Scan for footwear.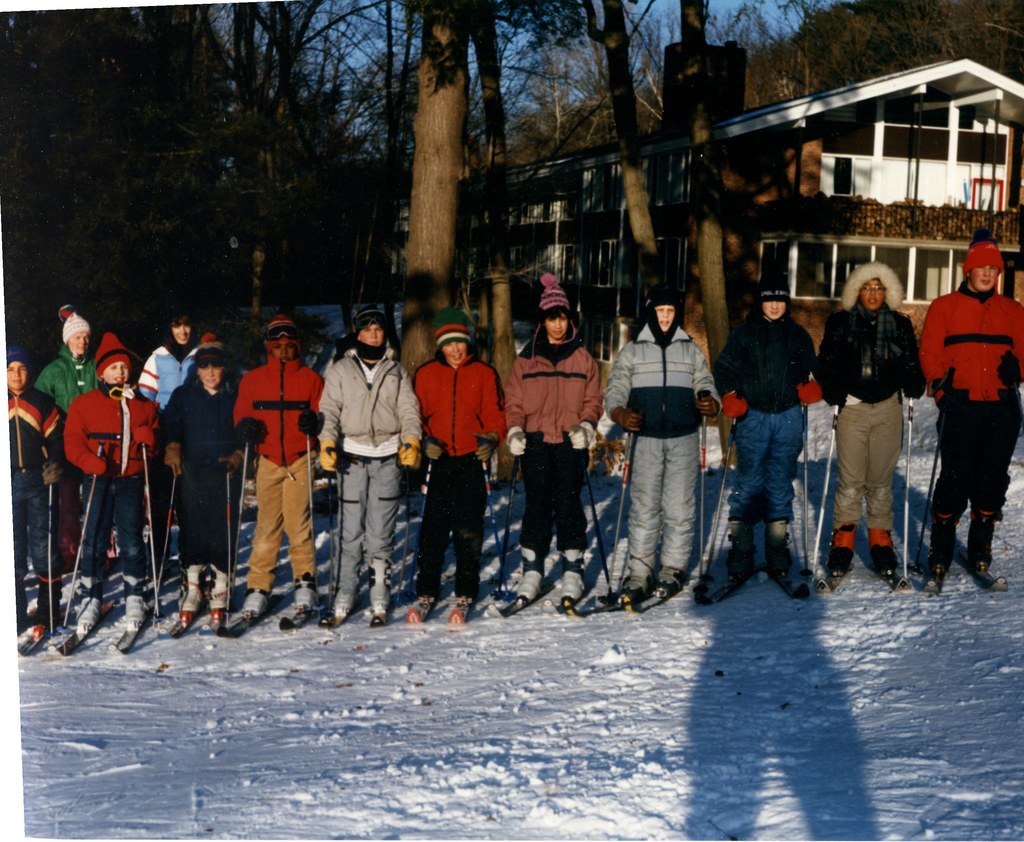
Scan result: [x1=727, y1=522, x2=758, y2=579].
